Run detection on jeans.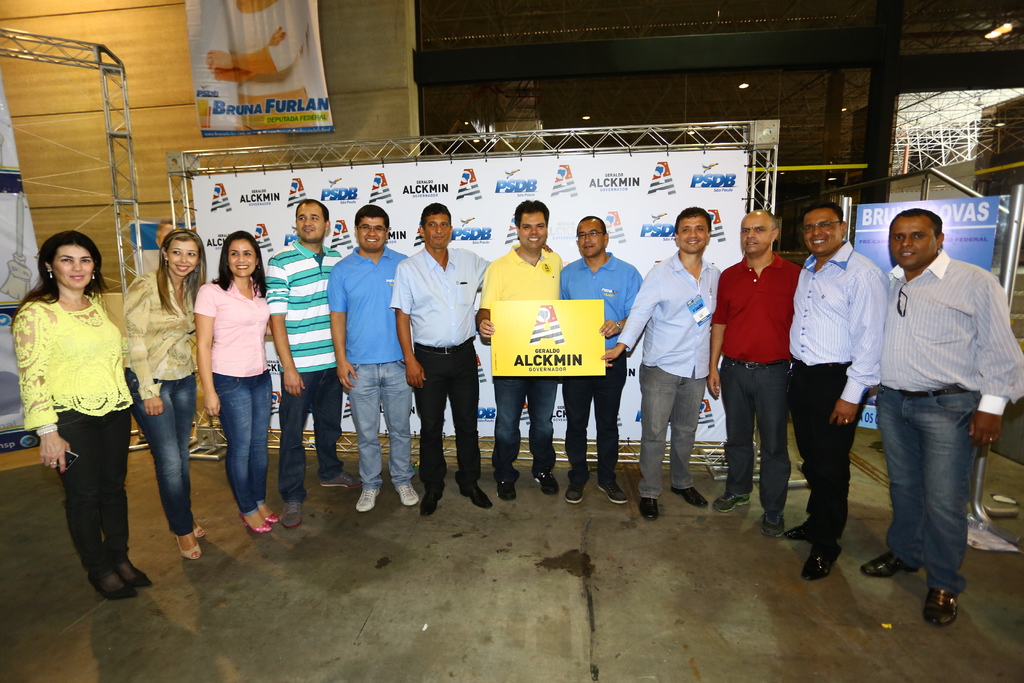
Result: BBox(280, 367, 344, 502).
